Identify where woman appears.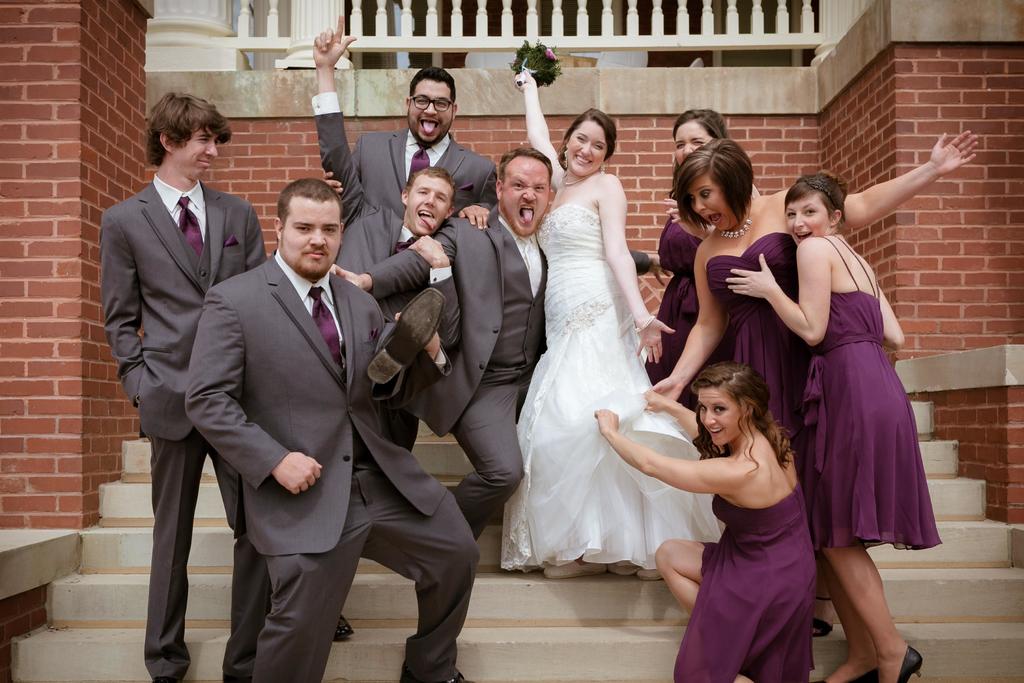
Appears at rect(728, 165, 940, 682).
